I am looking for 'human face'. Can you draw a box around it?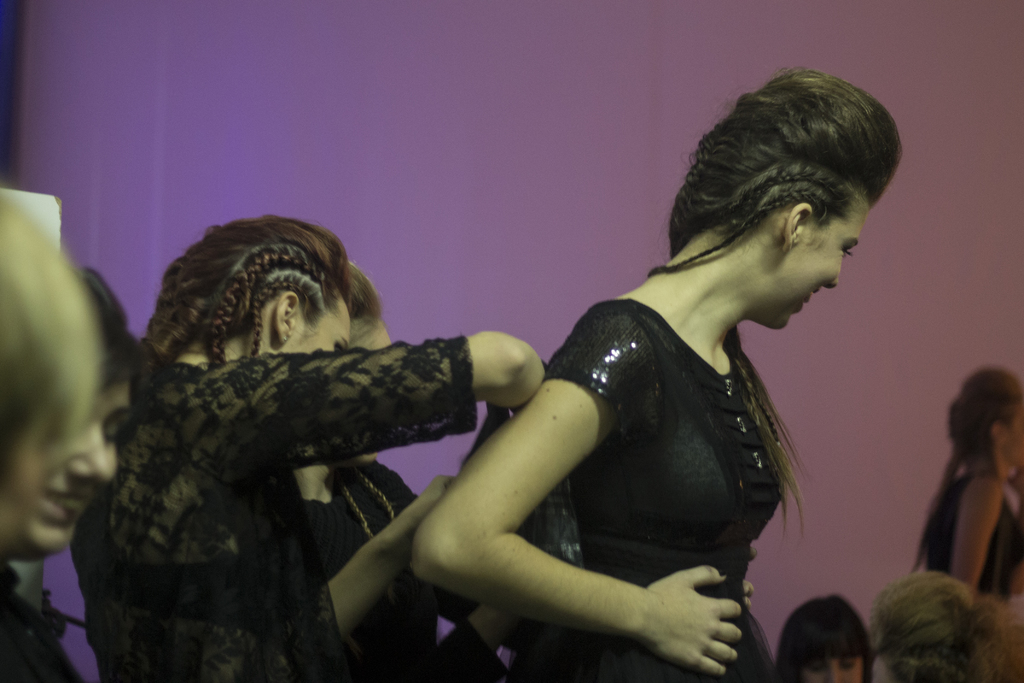
Sure, the bounding box is detection(12, 373, 129, 548).
